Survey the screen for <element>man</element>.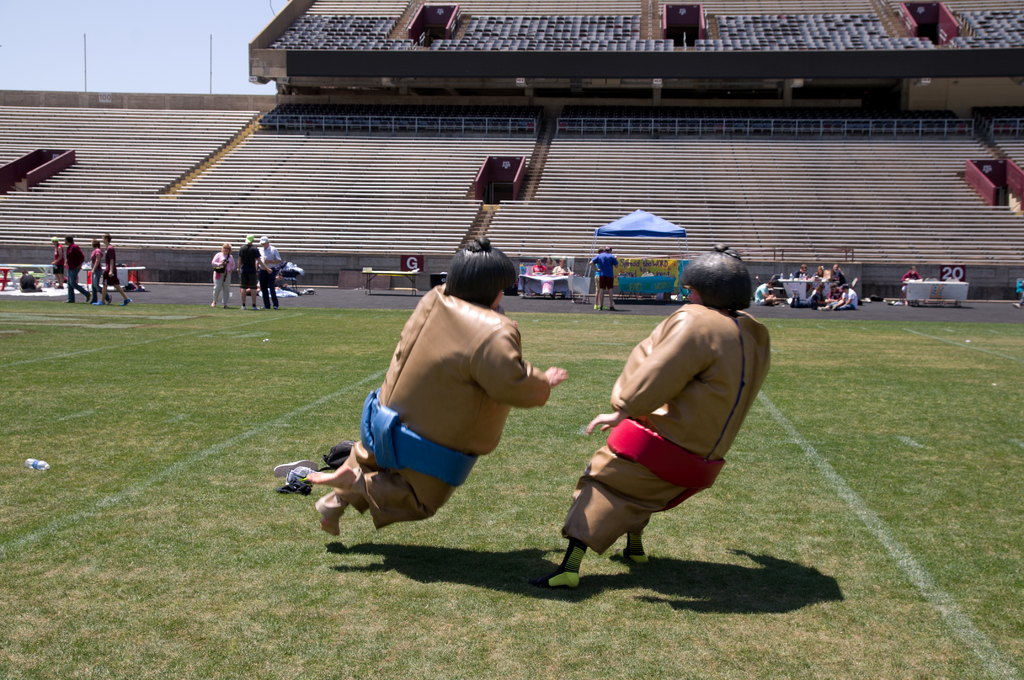
Survey found: select_region(591, 247, 617, 312).
